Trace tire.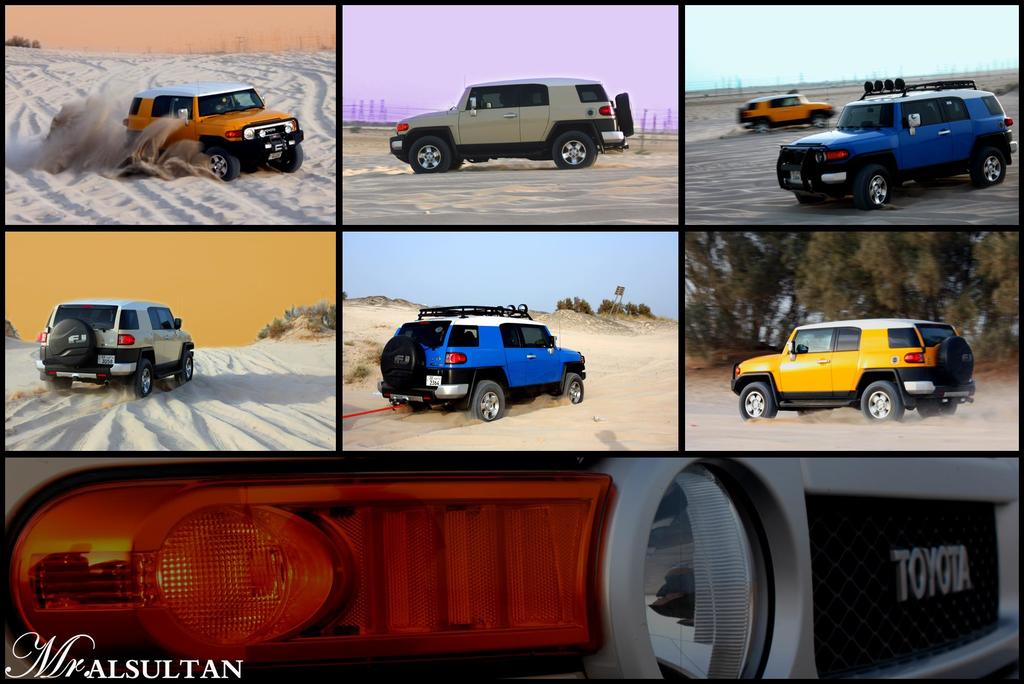
Traced to bbox=(550, 124, 598, 170).
